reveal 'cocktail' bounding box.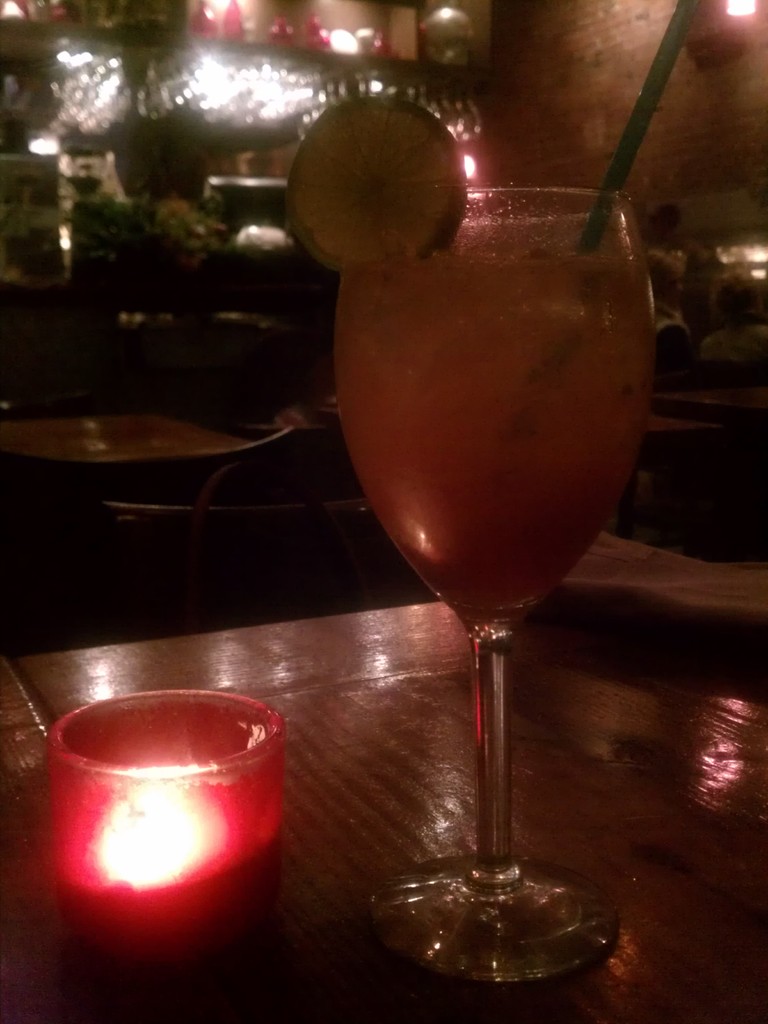
Revealed: region(304, 37, 646, 976).
